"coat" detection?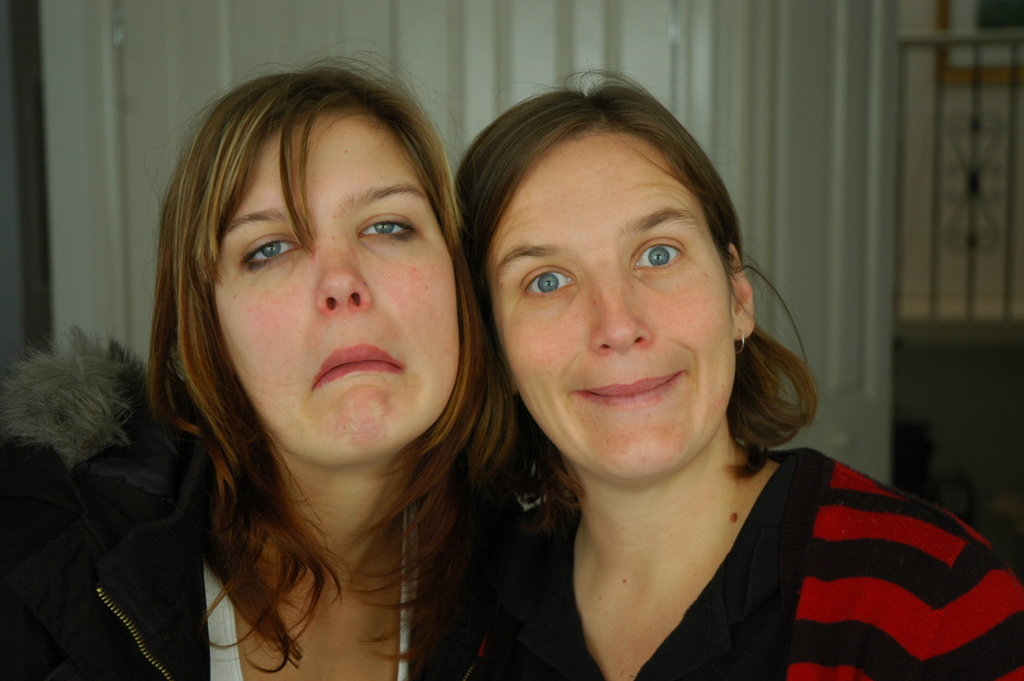
region(0, 325, 524, 680)
